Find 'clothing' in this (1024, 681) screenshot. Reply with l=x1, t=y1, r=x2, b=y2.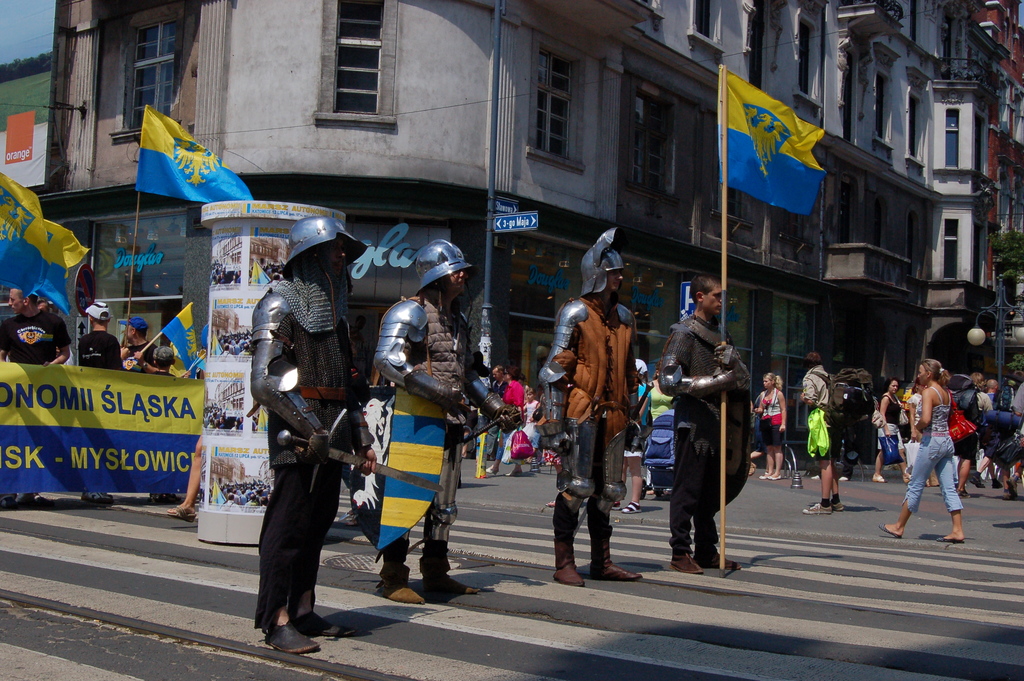
l=77, t=327, r=124, b=370.
